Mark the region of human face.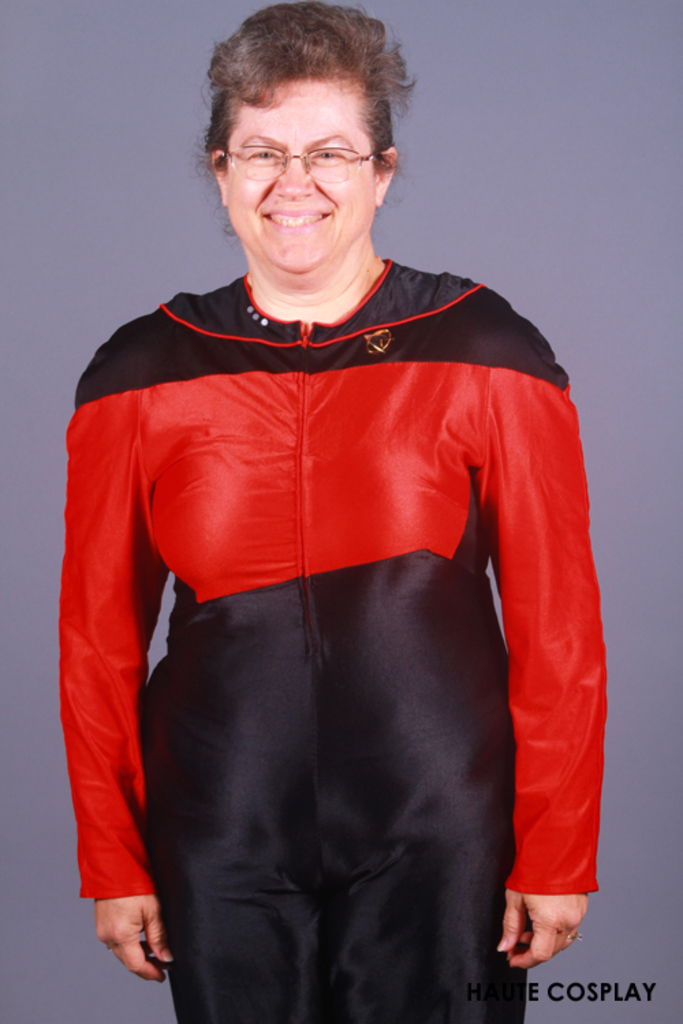
Region: x1=223, y1=79, x2=373, y2=274.
